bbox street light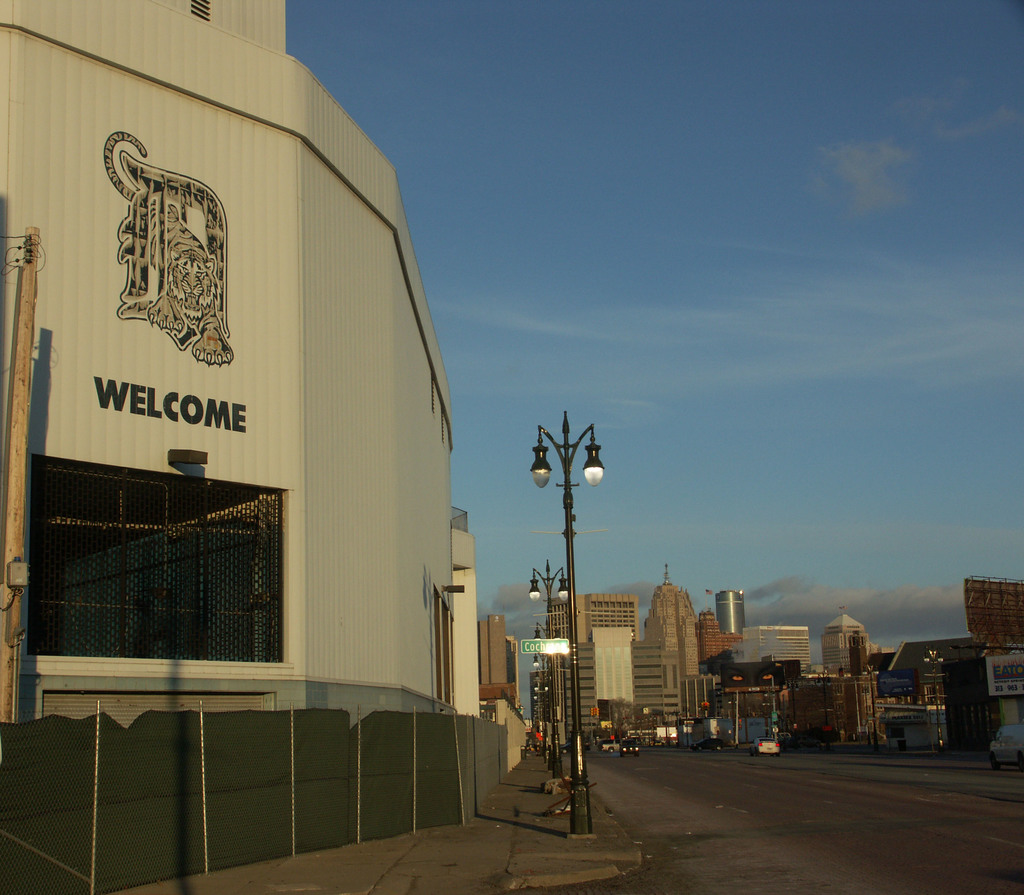
bbox=[527, 559, 576, 775]
